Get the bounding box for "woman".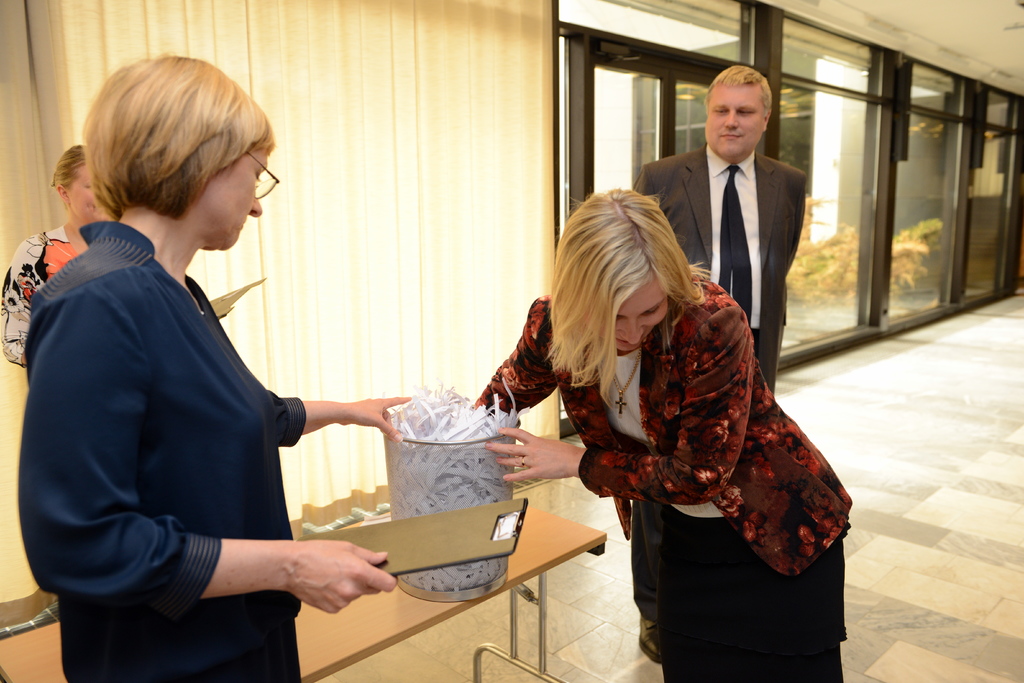
19, 54, 411, 682.
